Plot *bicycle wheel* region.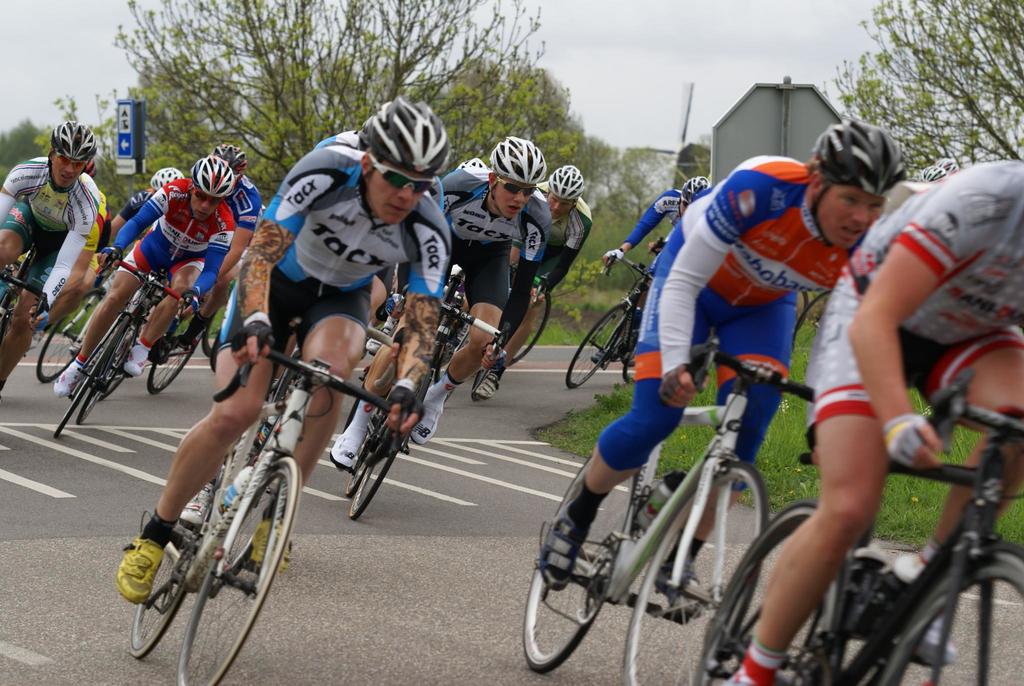
Plotted at <bbox>340, 409, 380, 502</bbox>.
